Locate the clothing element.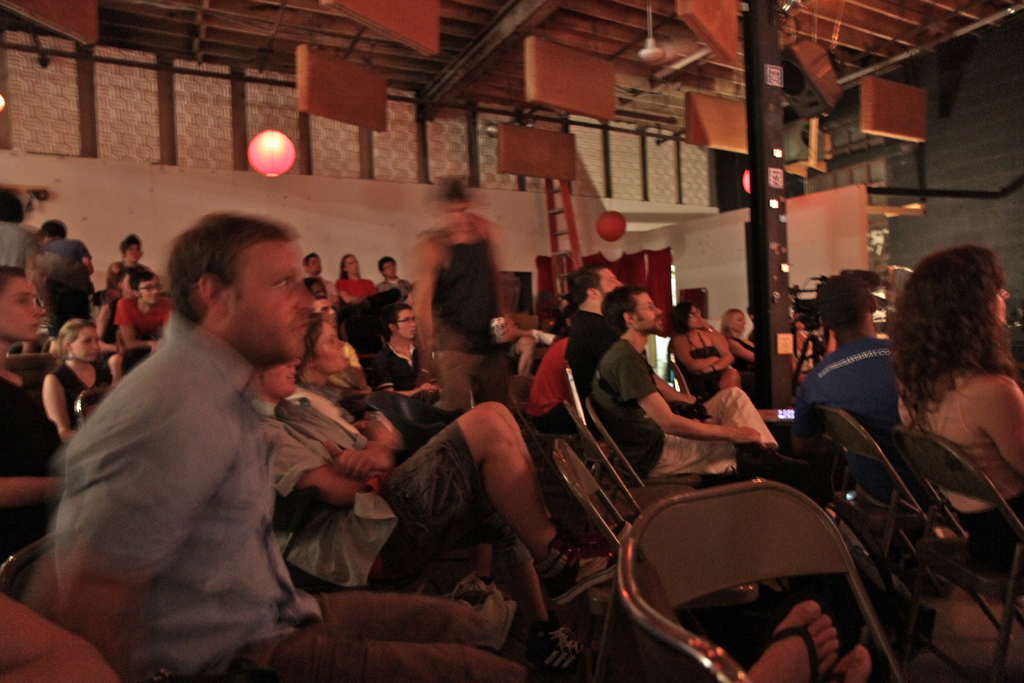
Element bbox: (left=586, top=340, right=775, bottom=472).
